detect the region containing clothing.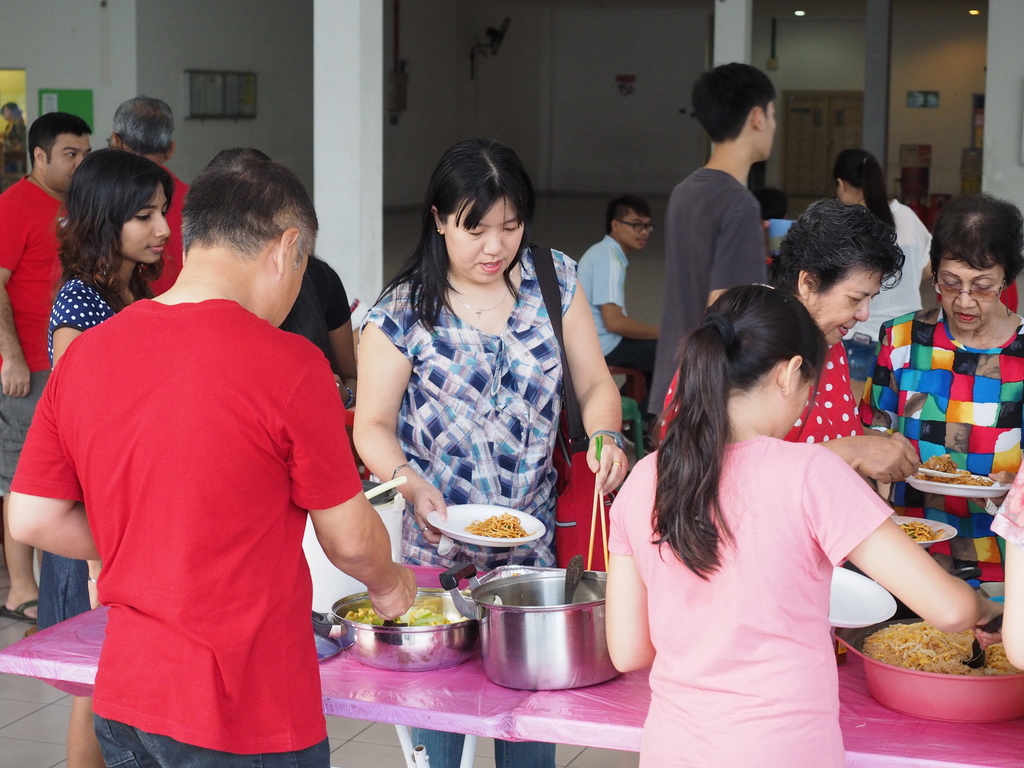
box=[988, 464, 1023, 556].
